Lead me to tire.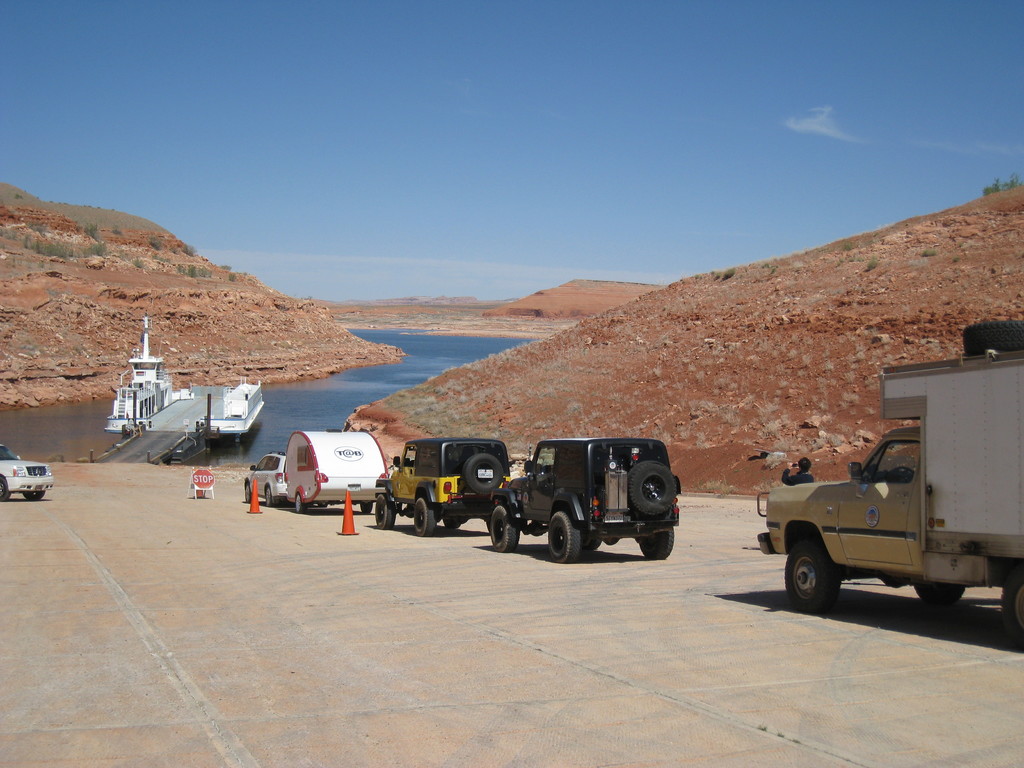
Lead to <bbox>463, 454, 501, 491</bbox>.
